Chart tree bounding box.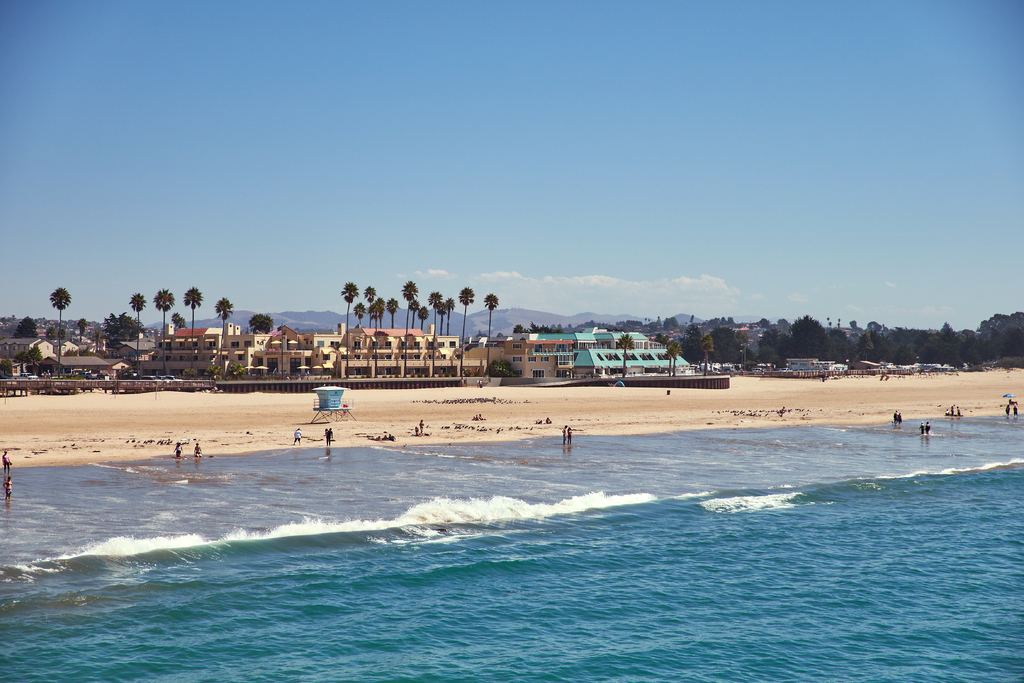
Charted: (668,339,678,373).
